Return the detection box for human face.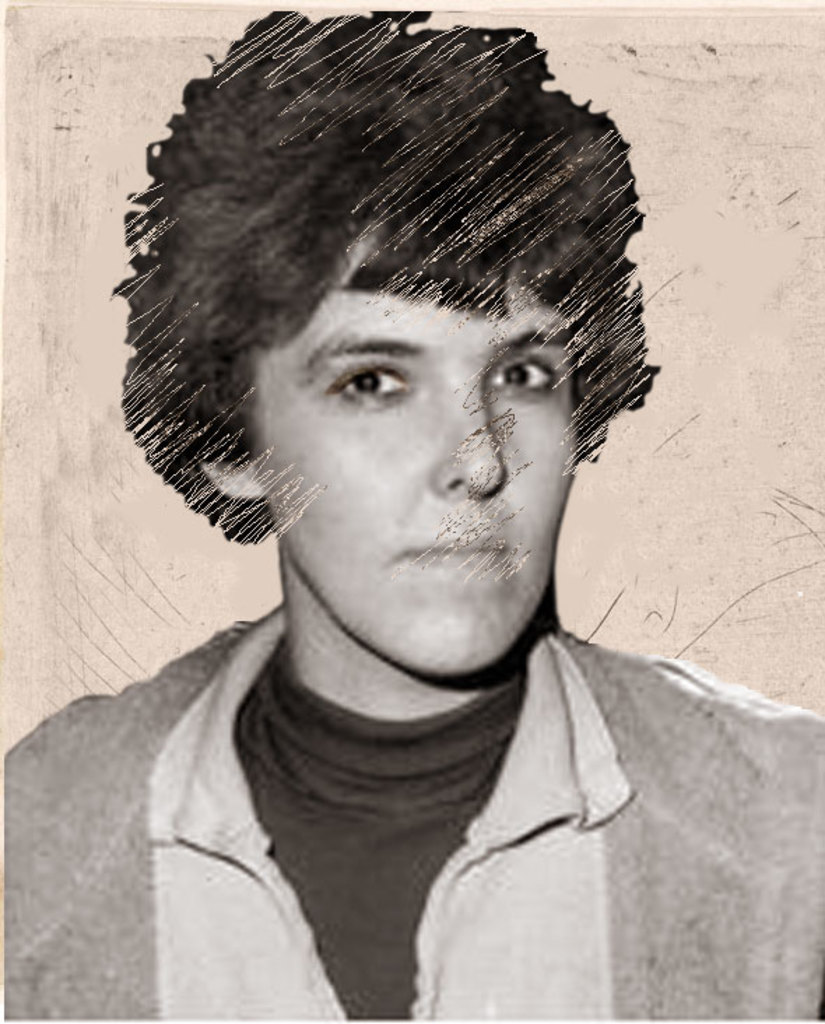
[246, 283, 573, 677].
